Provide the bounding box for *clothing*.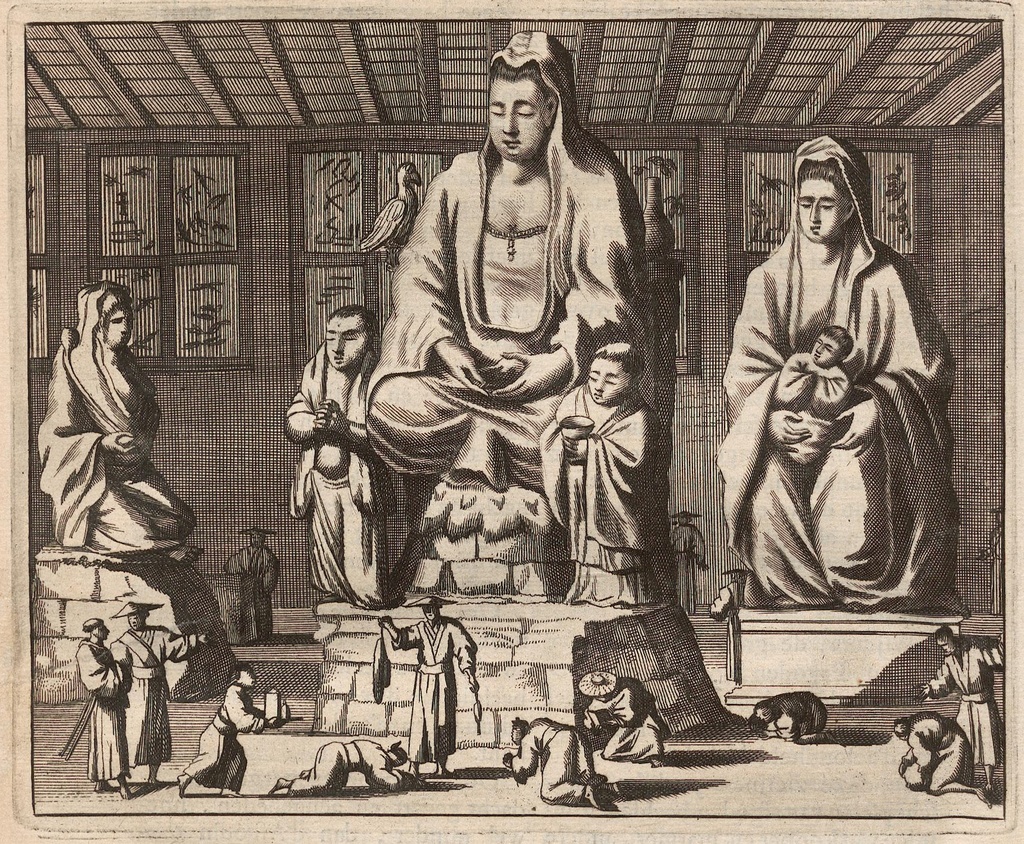
(left=270, top=352, right=425, bottom=610).
